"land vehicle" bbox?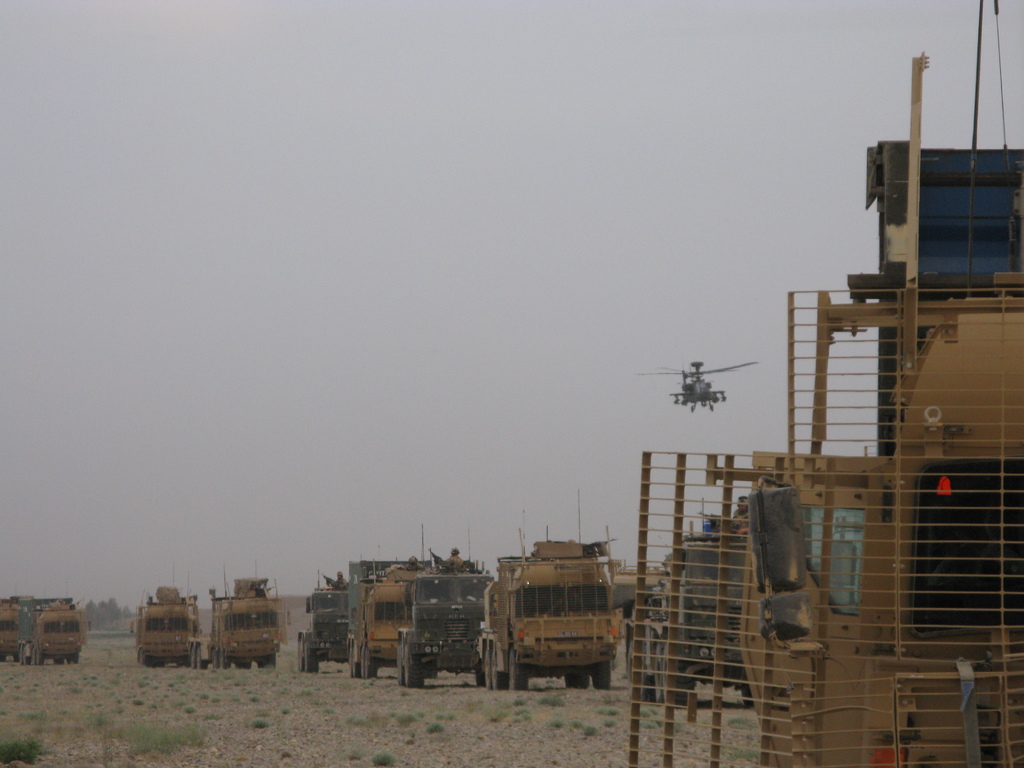
l=394, t=575, r=499, b=687
